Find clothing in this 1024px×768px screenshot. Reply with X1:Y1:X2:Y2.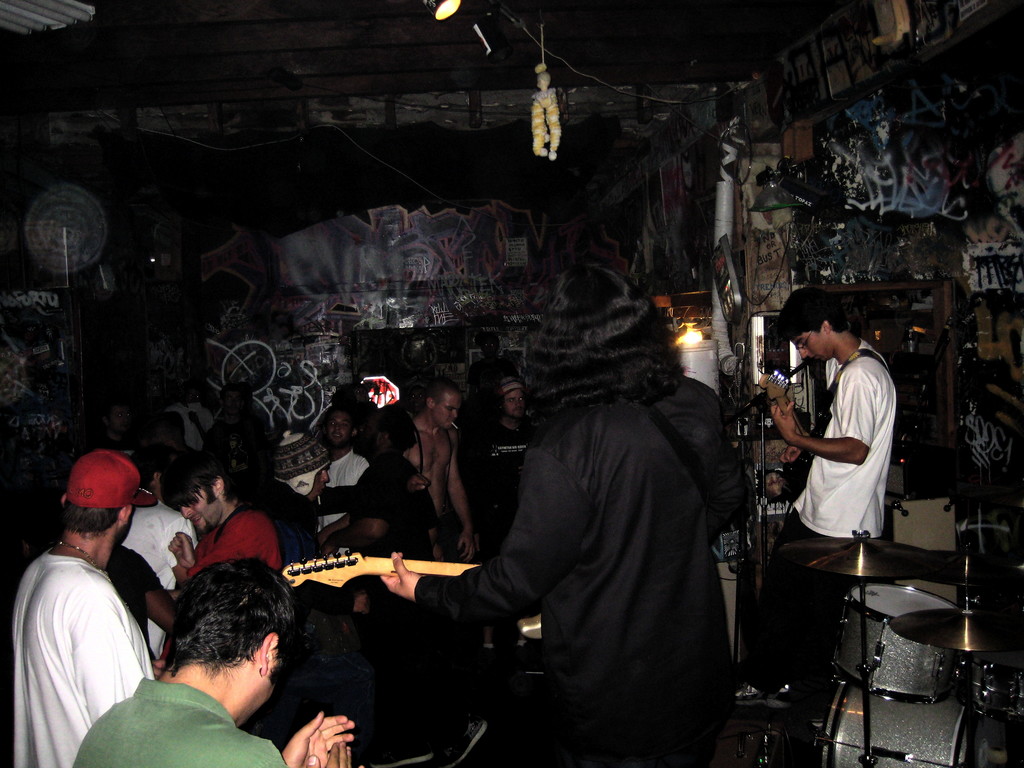
67:680:299:767.
